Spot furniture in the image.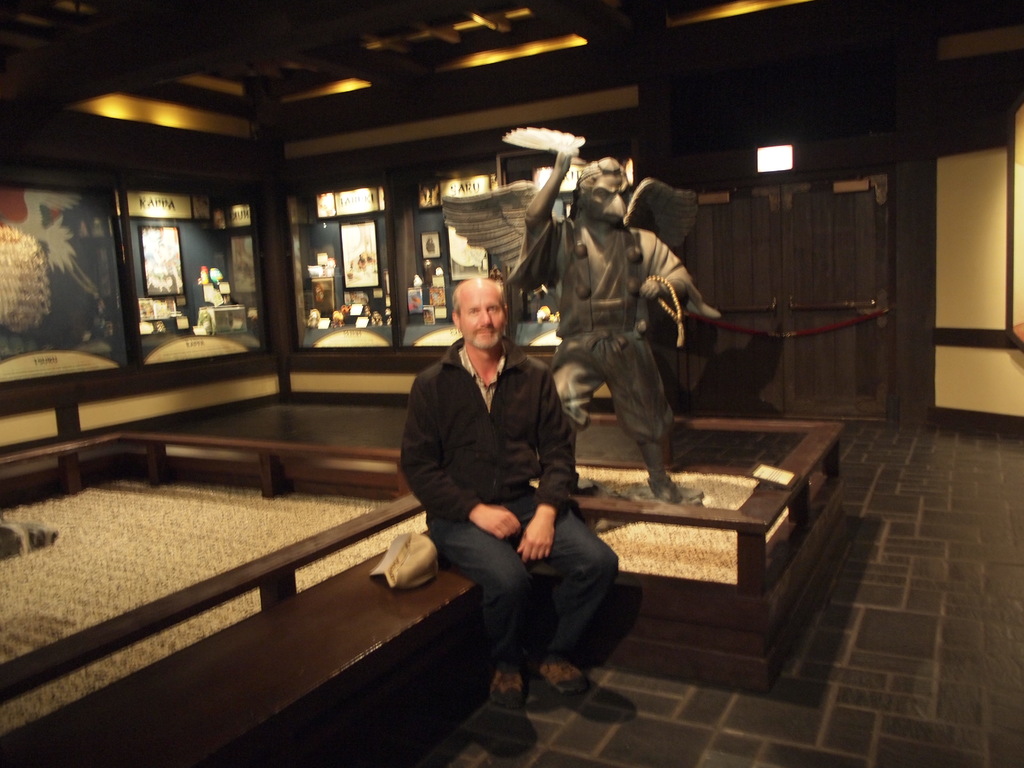
furniture found at Rect(0, 412, 845, 767).
